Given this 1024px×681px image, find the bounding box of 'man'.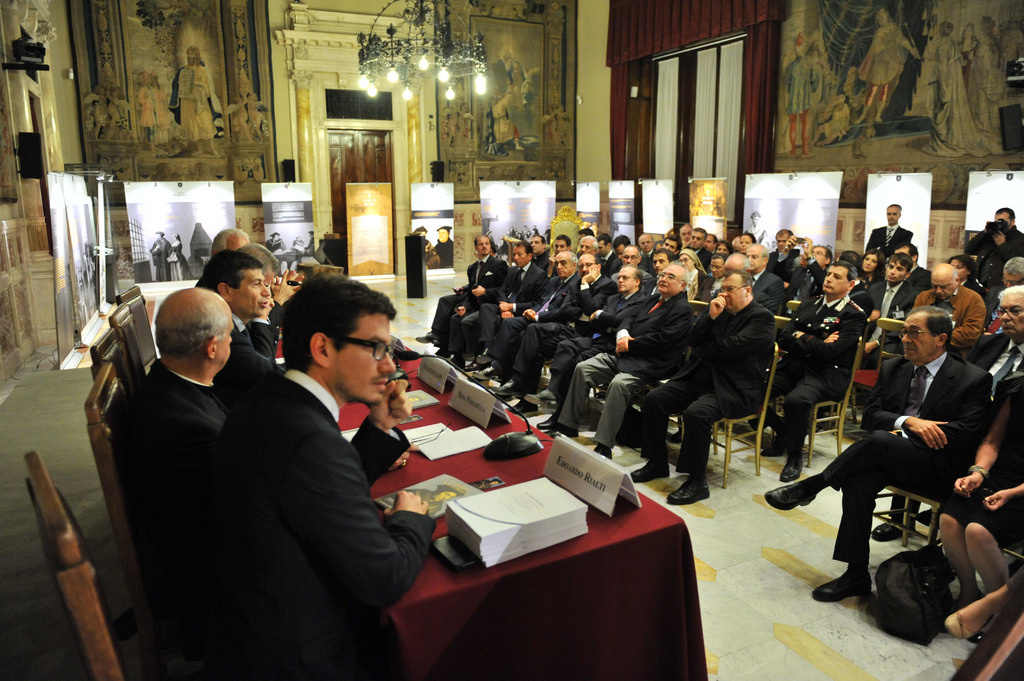
rect(249, 241, 305, 364).
